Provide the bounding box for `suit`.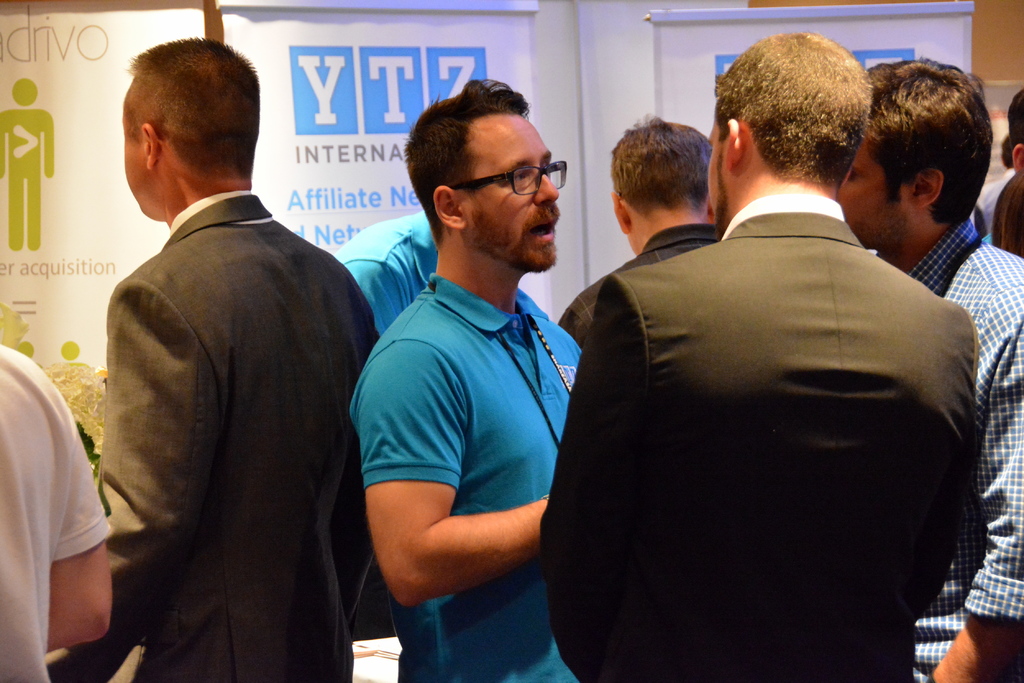
(left=92, top=189, right=378, bottom=682).
